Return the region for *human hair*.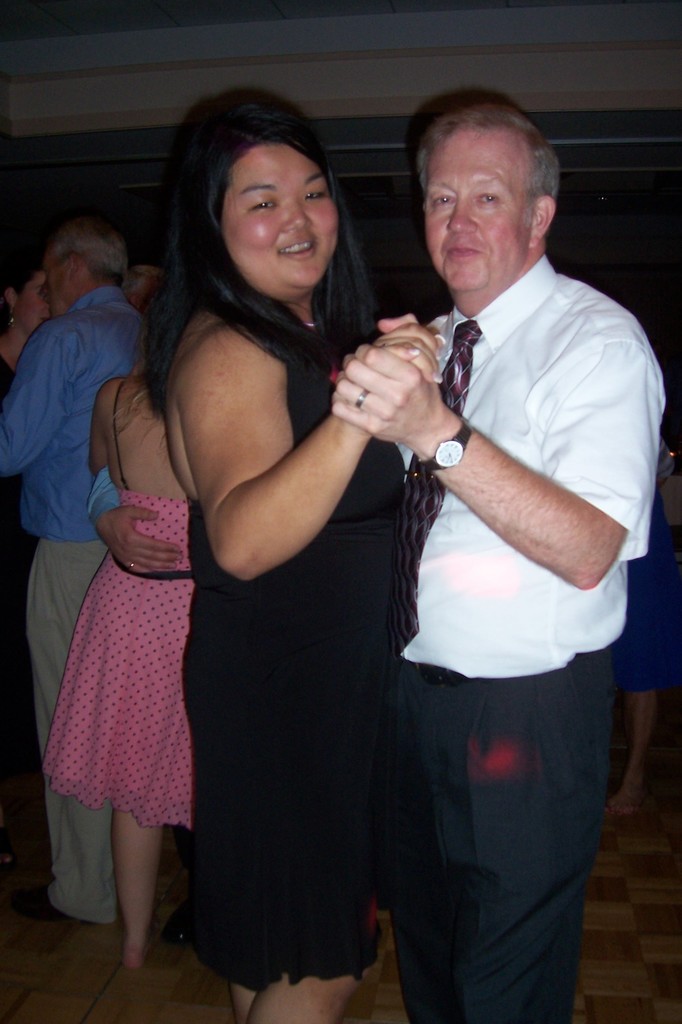
54,221,124,283.
